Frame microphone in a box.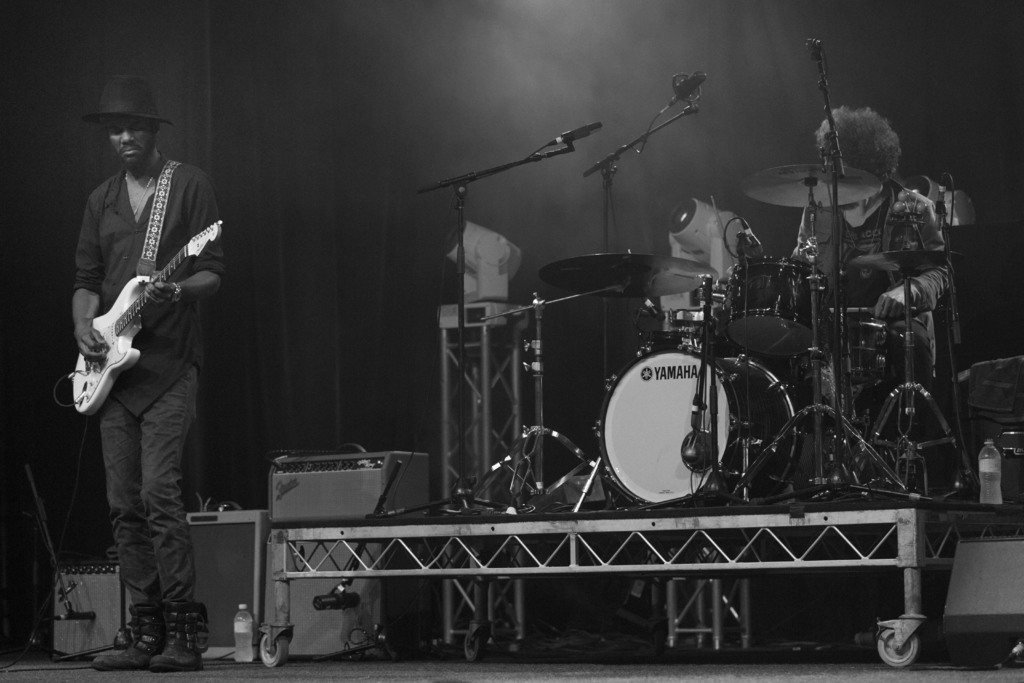
x1=556 y1=124 x2=602 y2=142.
